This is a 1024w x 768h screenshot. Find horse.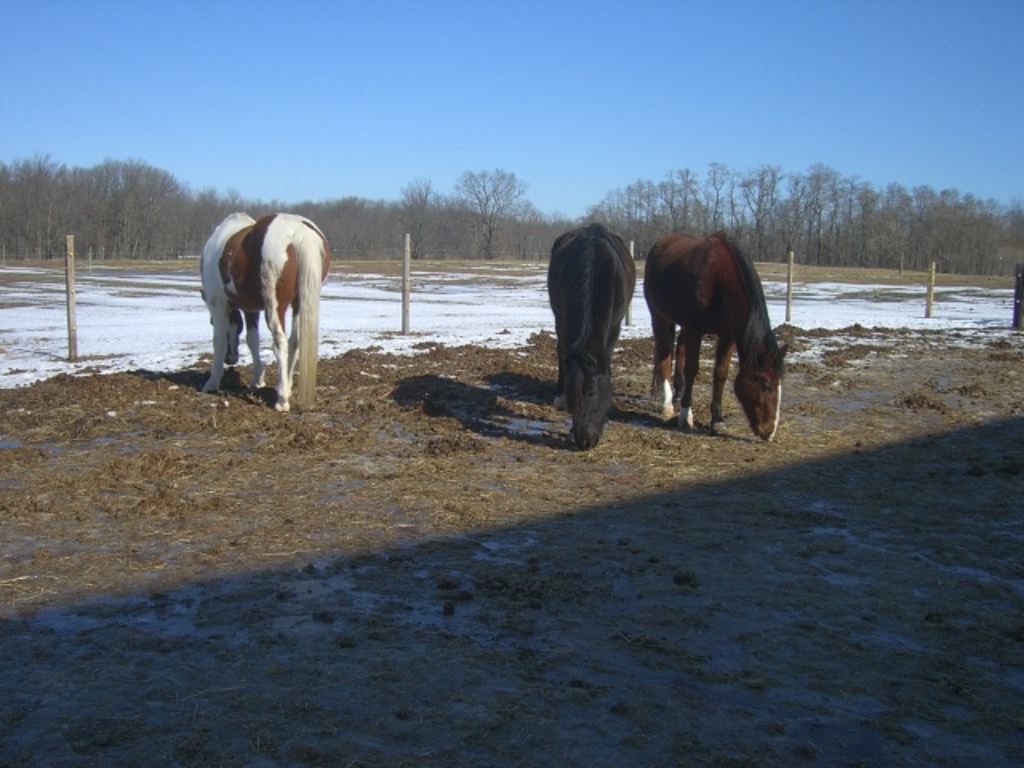
Bounding box: crop(643, 234, 794, 438).
